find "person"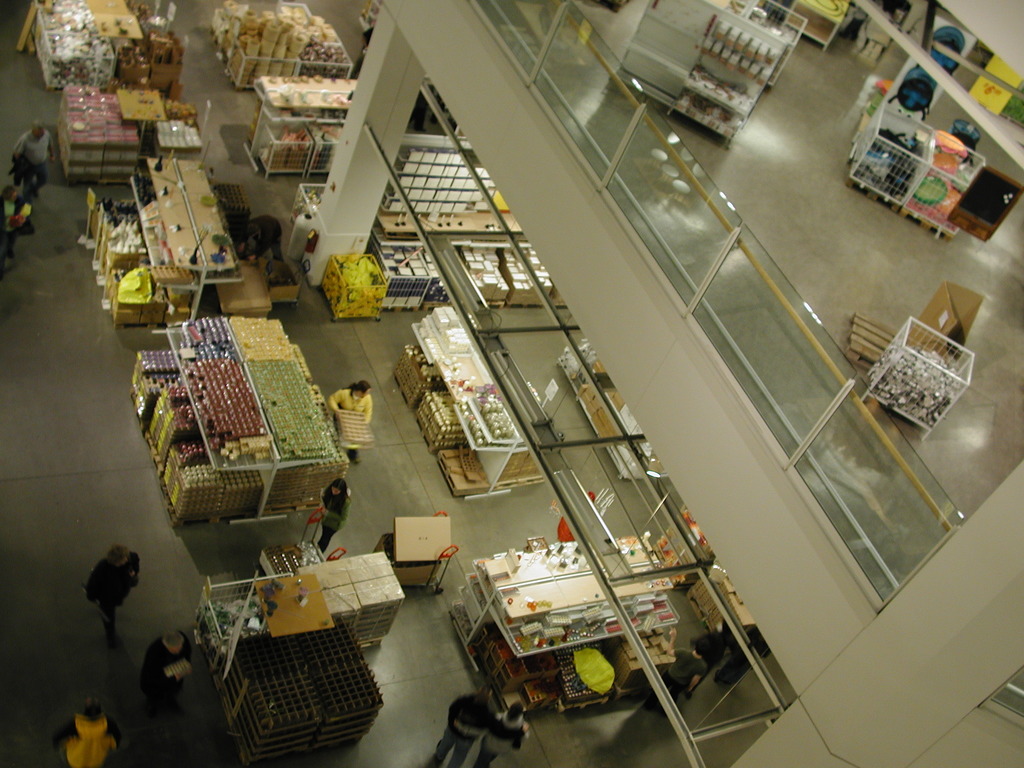
424/688/498/765
